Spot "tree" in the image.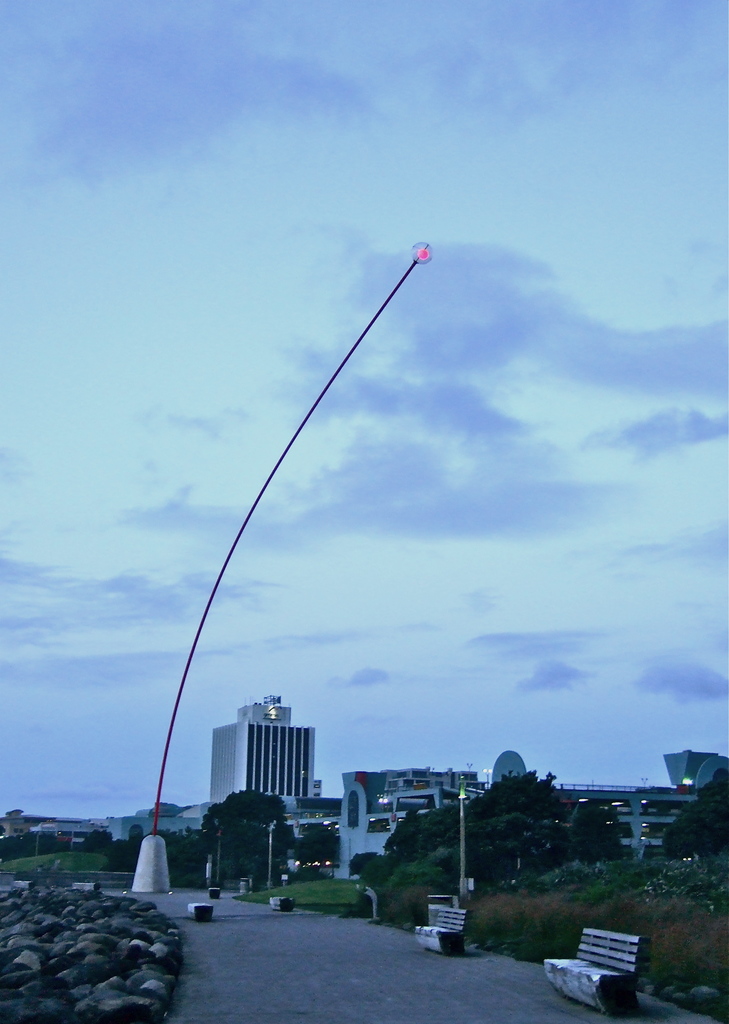
"tree" found at box(228, 827, 293, 876).
